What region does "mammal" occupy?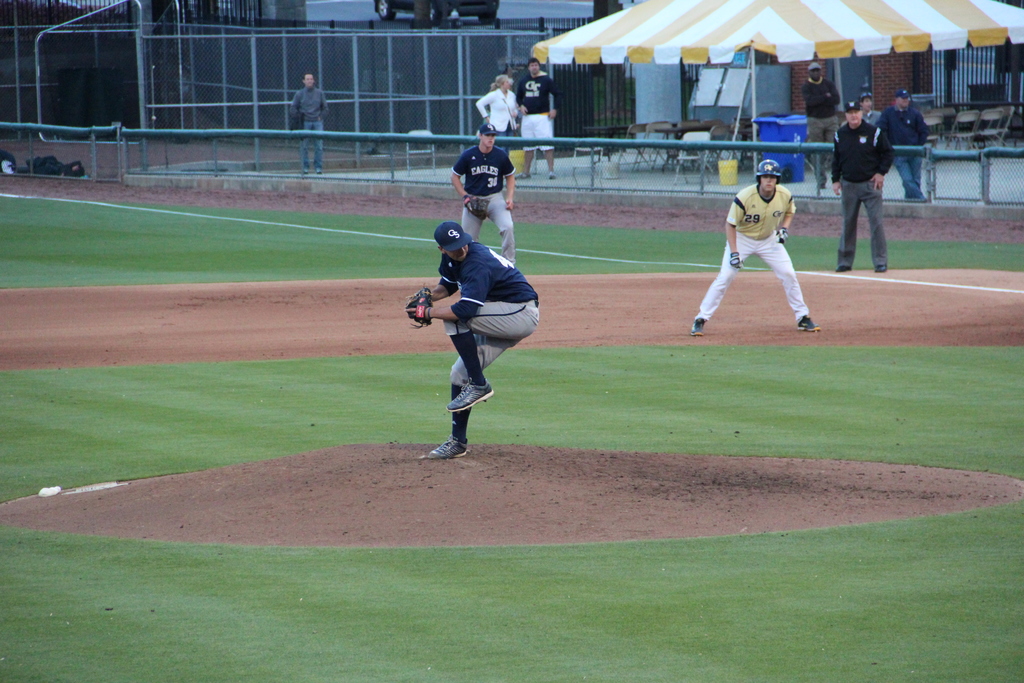
<bbox>399, 220, 539, 461</bbox>.
